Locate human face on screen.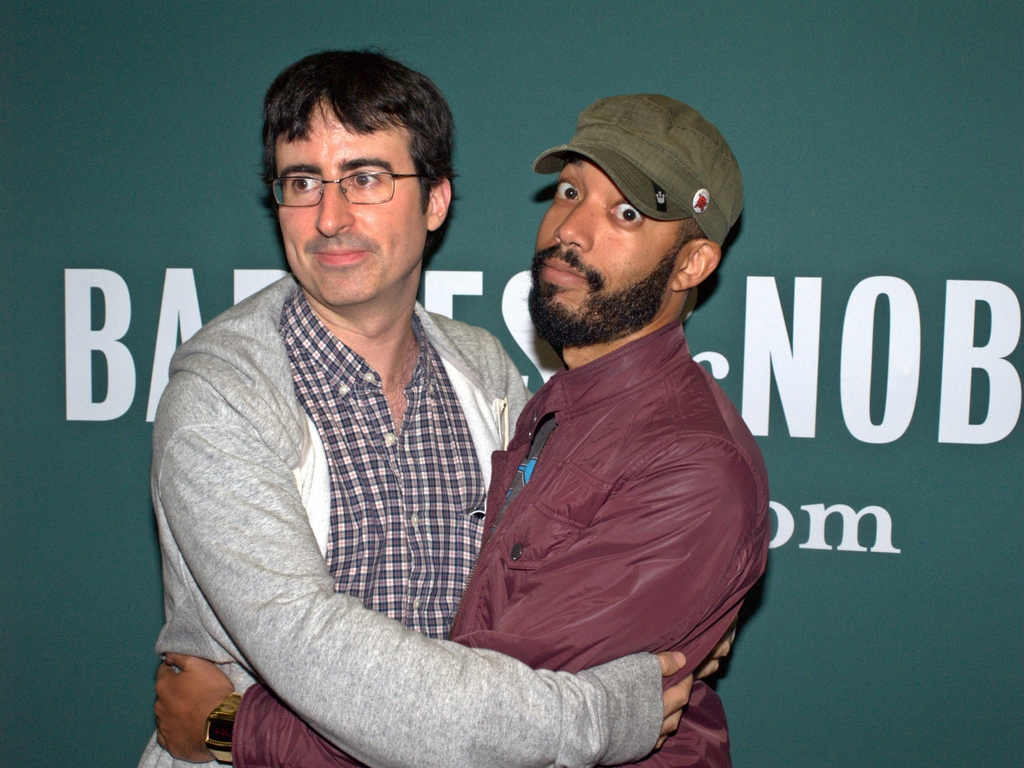
On screen at <box>271,99,426,293</box>.
